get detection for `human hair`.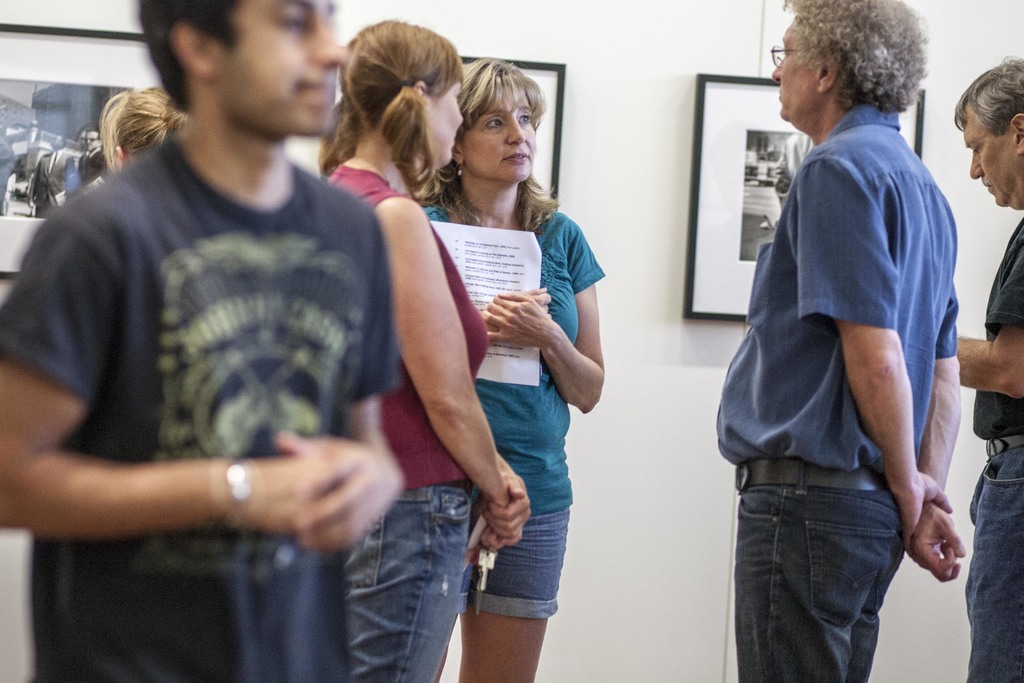
Detection: BBox(326, 17, 461, 195).
